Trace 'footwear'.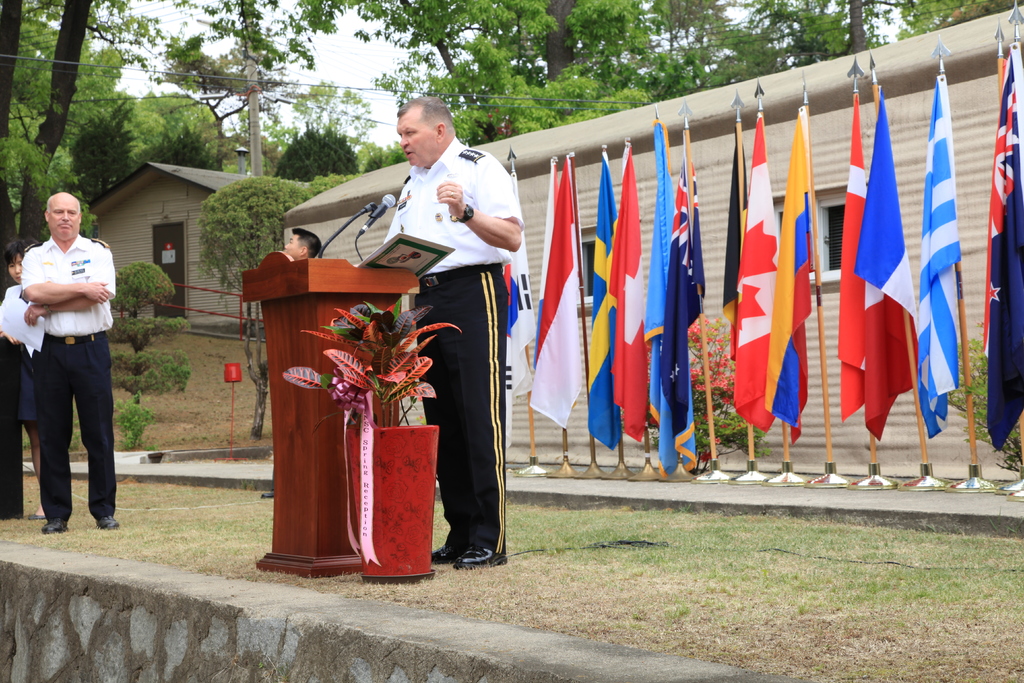
Traced to box(35, 509, 64, 529).
